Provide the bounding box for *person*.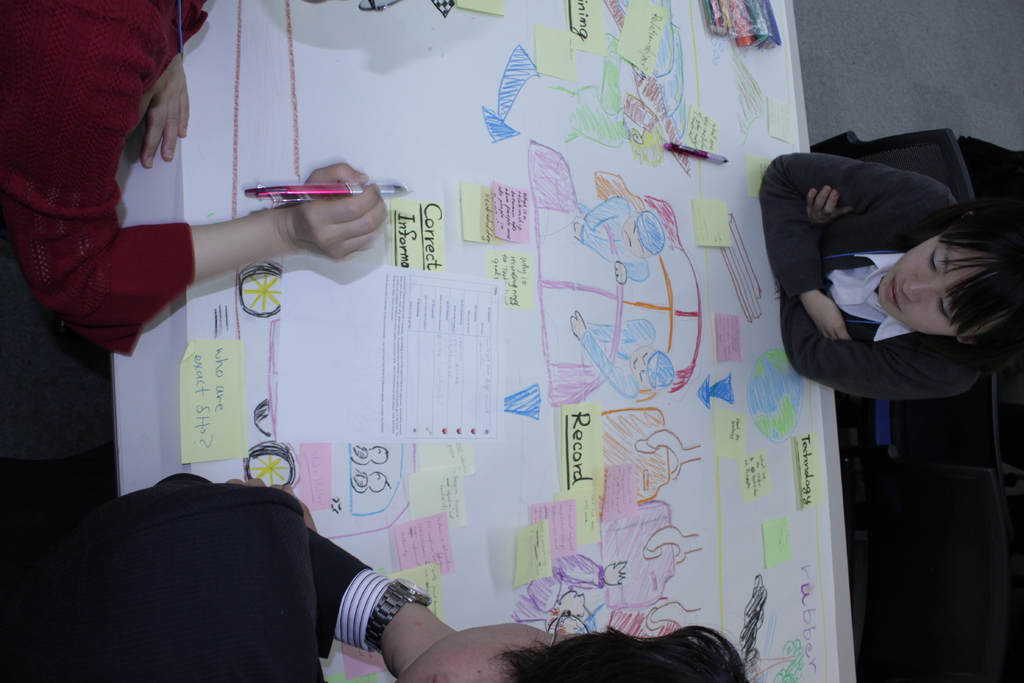
(0, 474, 749, 682).
